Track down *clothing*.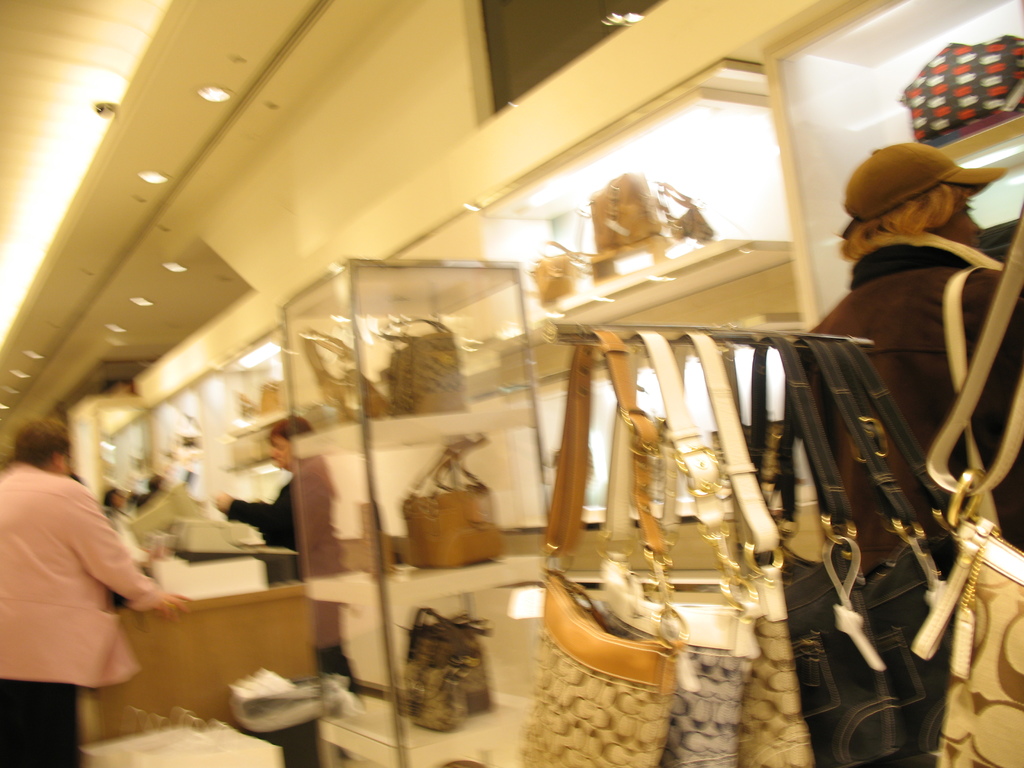
Tracked to box=[797, 239, 1023, 575].
